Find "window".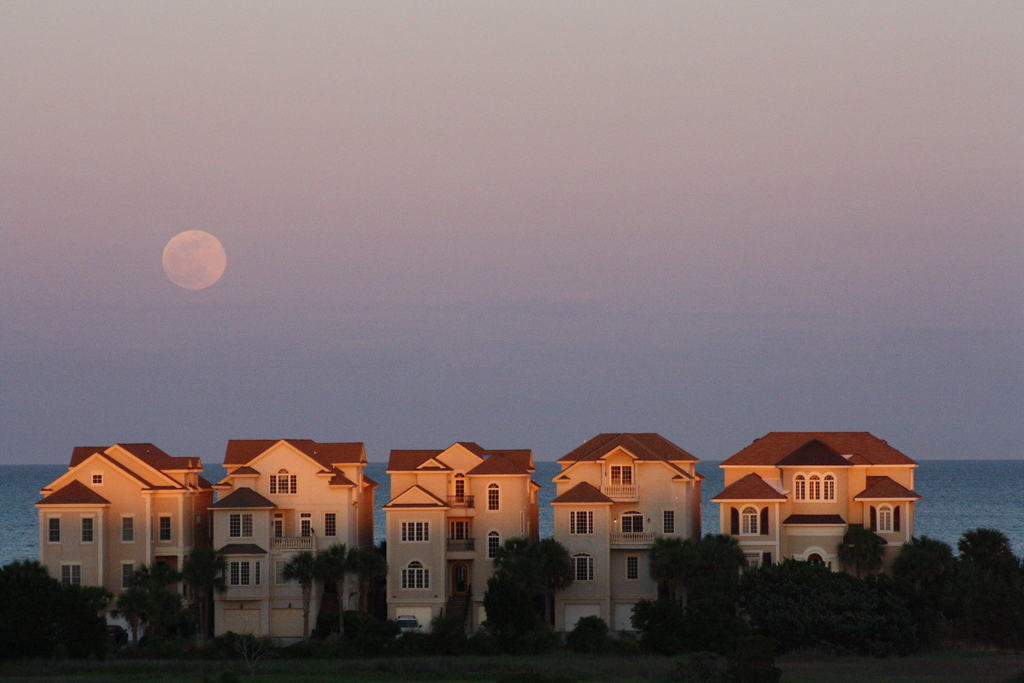
737,550,771,582.
